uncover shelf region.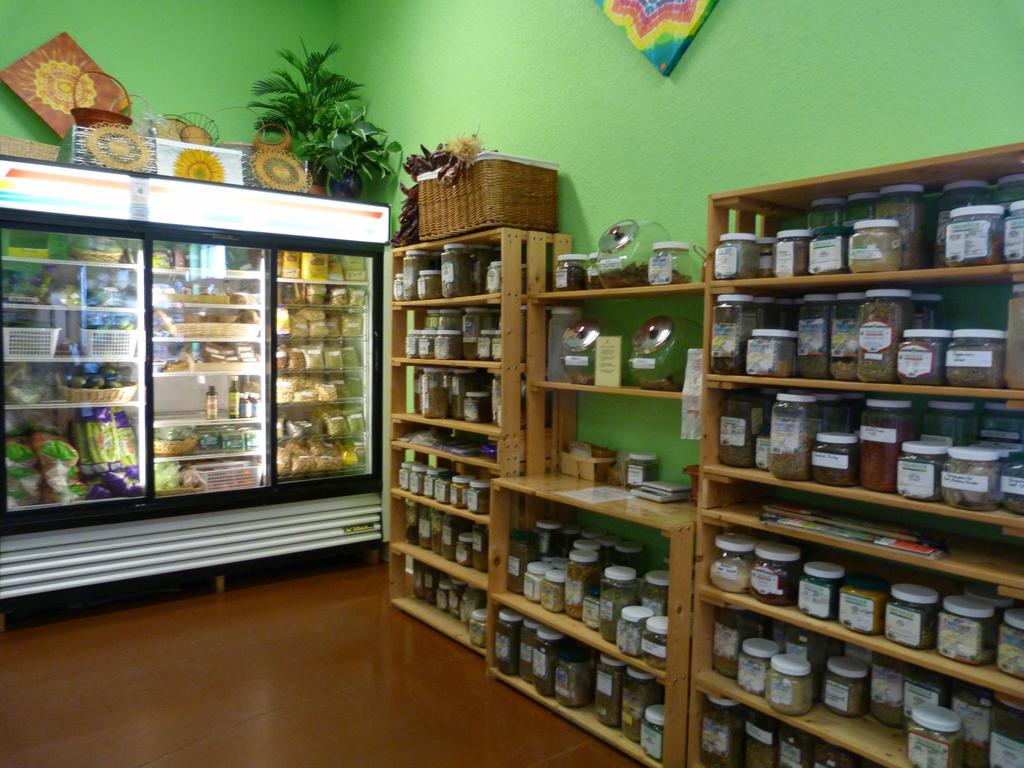
Uncovered: bbox=(154, 241, 268, 494).
